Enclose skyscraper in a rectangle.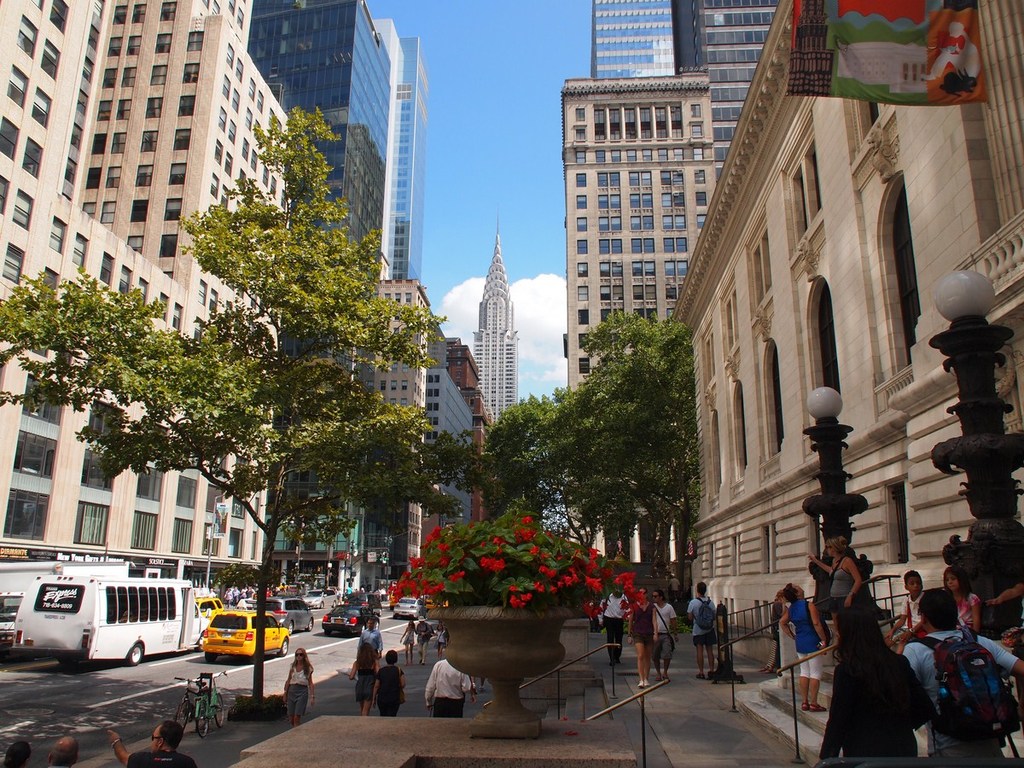
Rect(563, 75, 700, 393).
